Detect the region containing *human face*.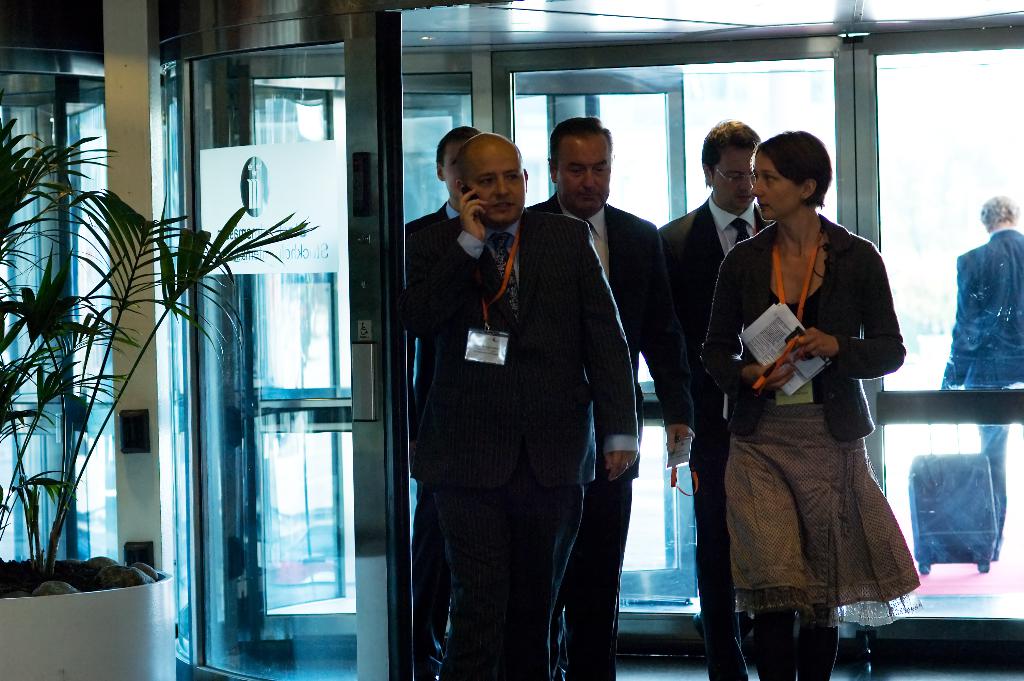
[714, 151, 755, 211].
